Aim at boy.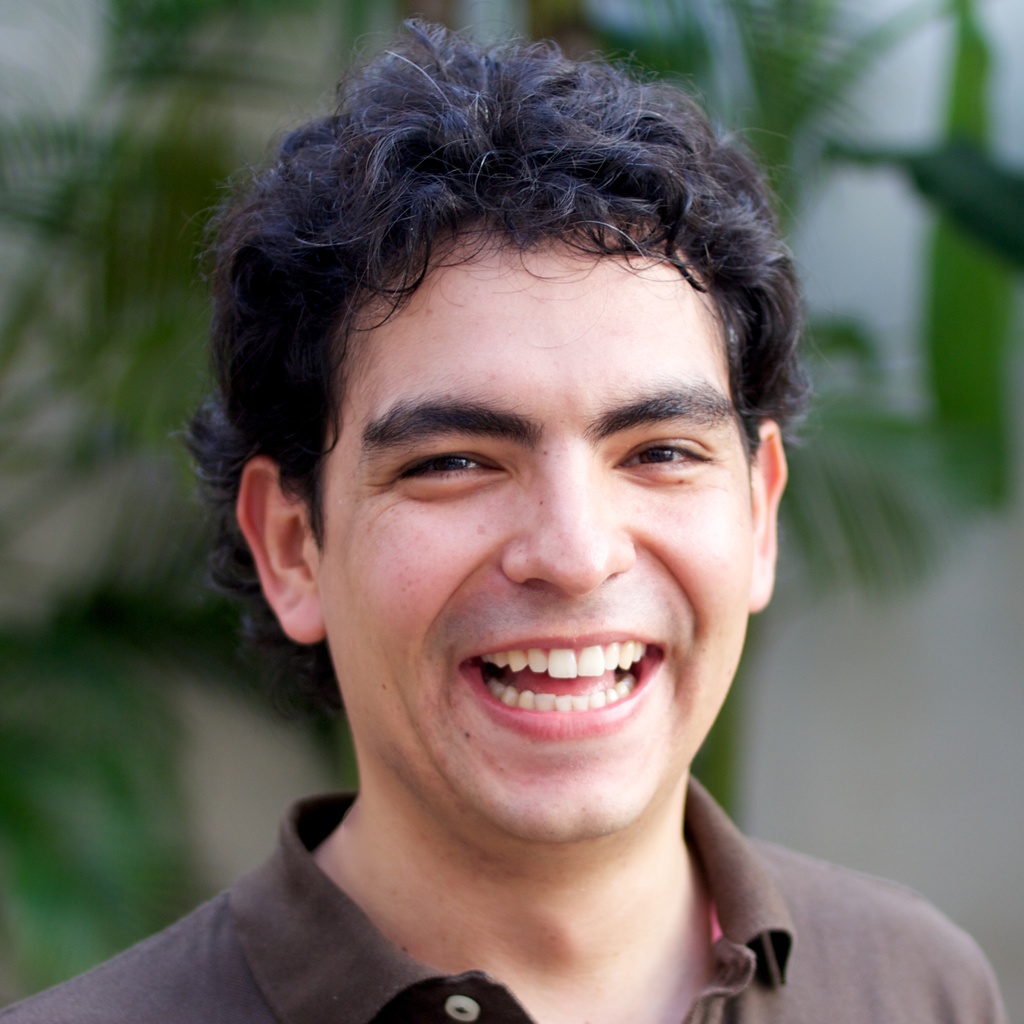
Aimed at (0, 13, 1016, 1023).
